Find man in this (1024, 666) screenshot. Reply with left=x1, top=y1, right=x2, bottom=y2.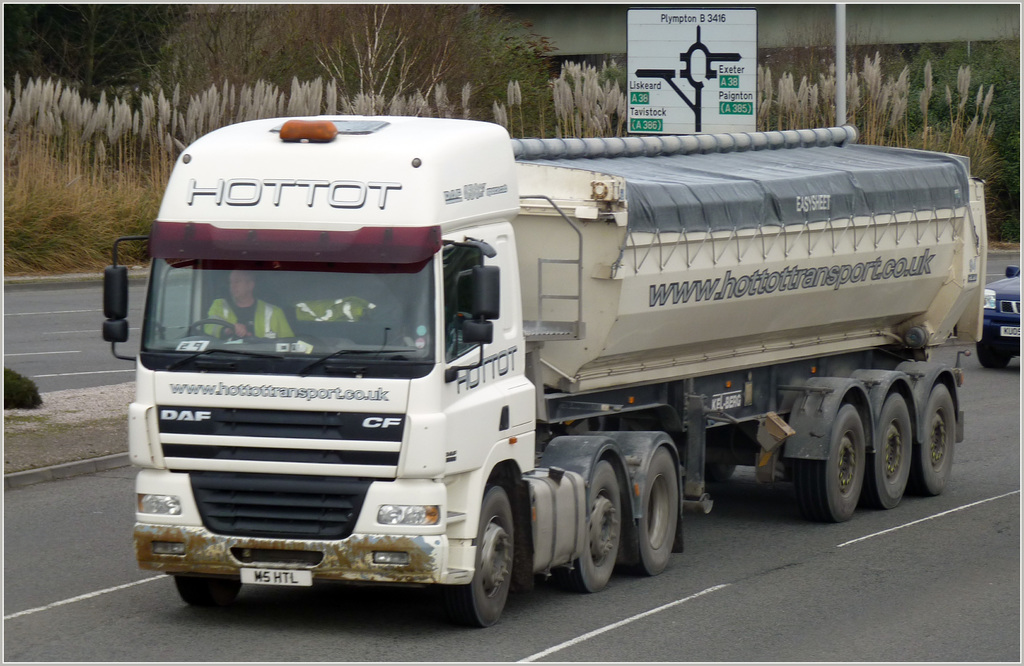
left=200, top=266, right=300, bottom=341.
